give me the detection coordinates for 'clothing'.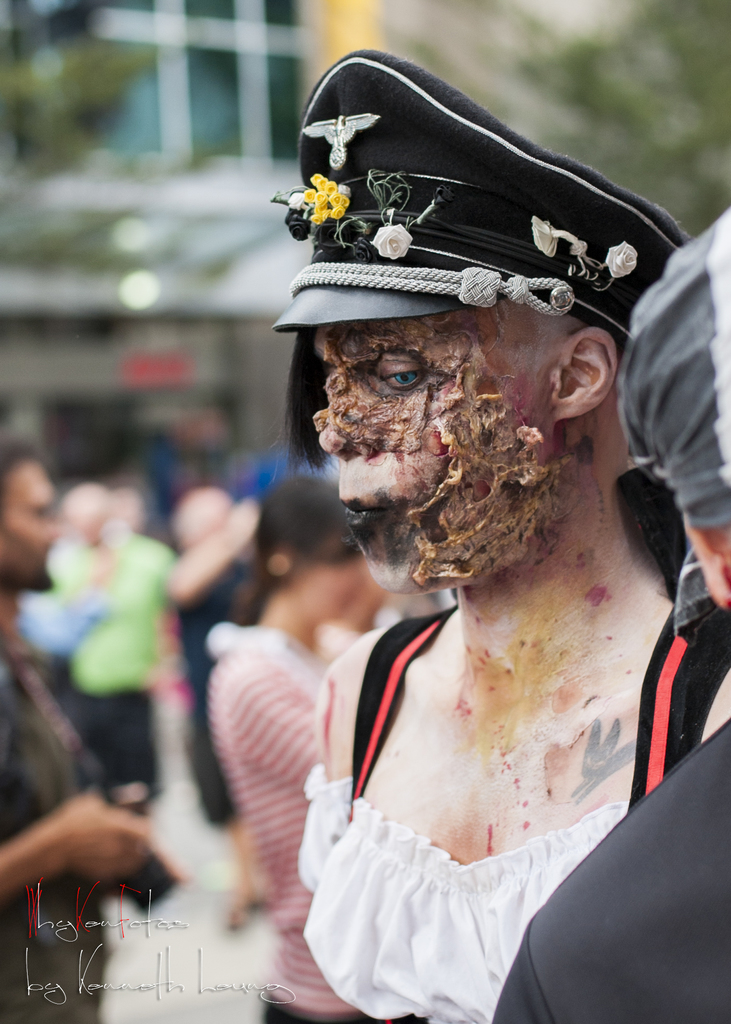
[x1=490, y1=720, x2=730, y2=1023].
